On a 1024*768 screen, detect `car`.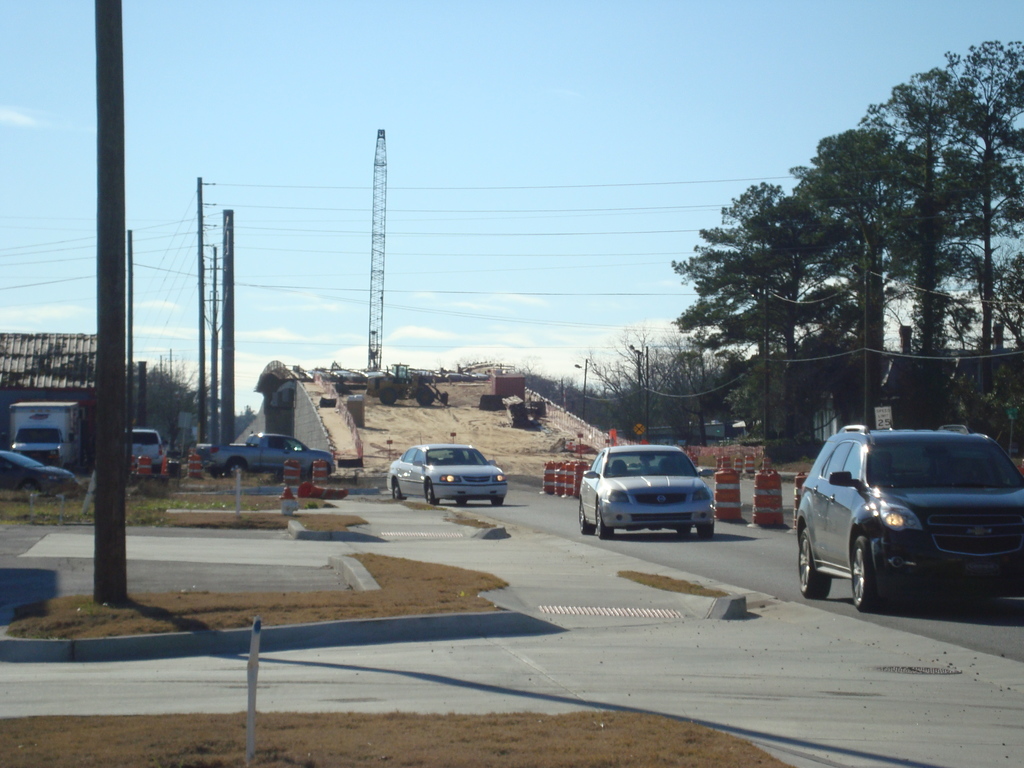
left=0, top=454, right=77, bottom=490.
